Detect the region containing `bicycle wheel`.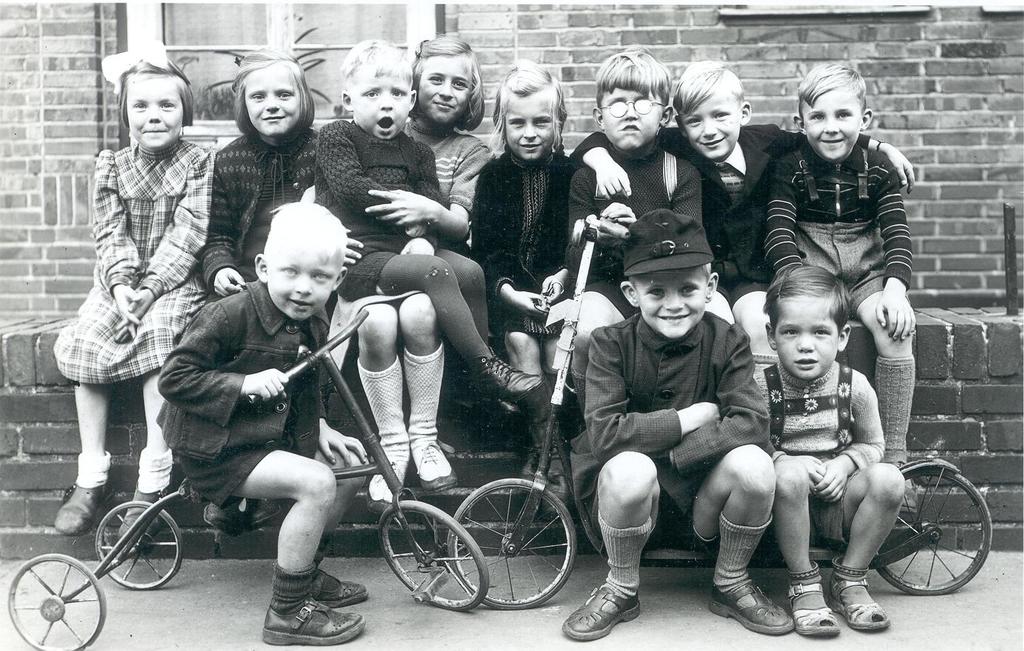
bbox=(875, 468, 989, 612).
